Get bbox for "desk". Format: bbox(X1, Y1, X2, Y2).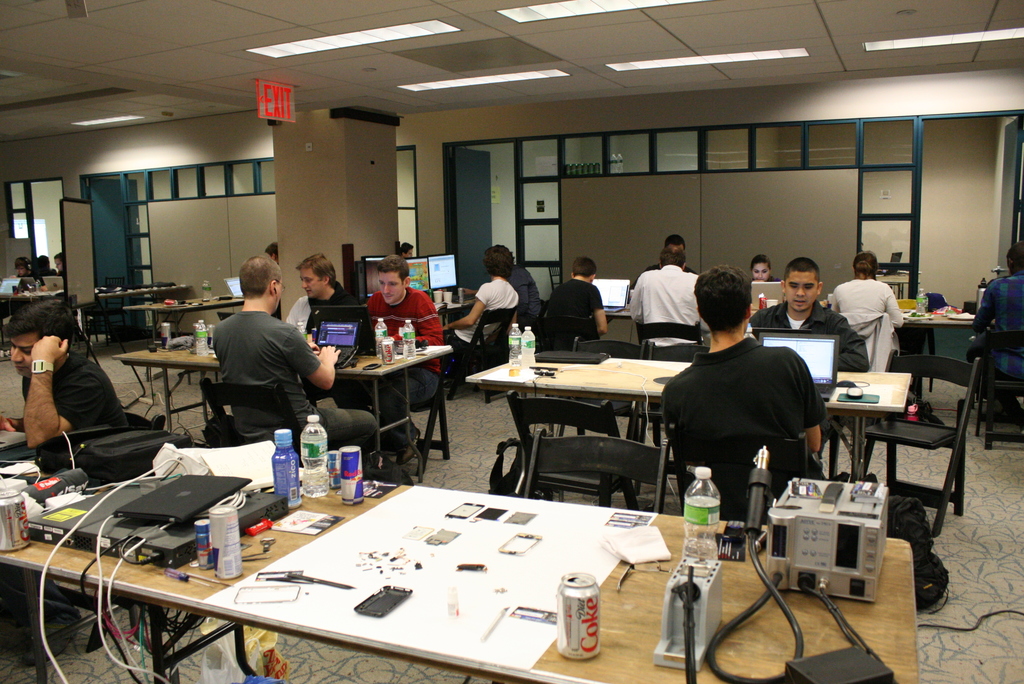
bbox(467, 356, 913, 500).
